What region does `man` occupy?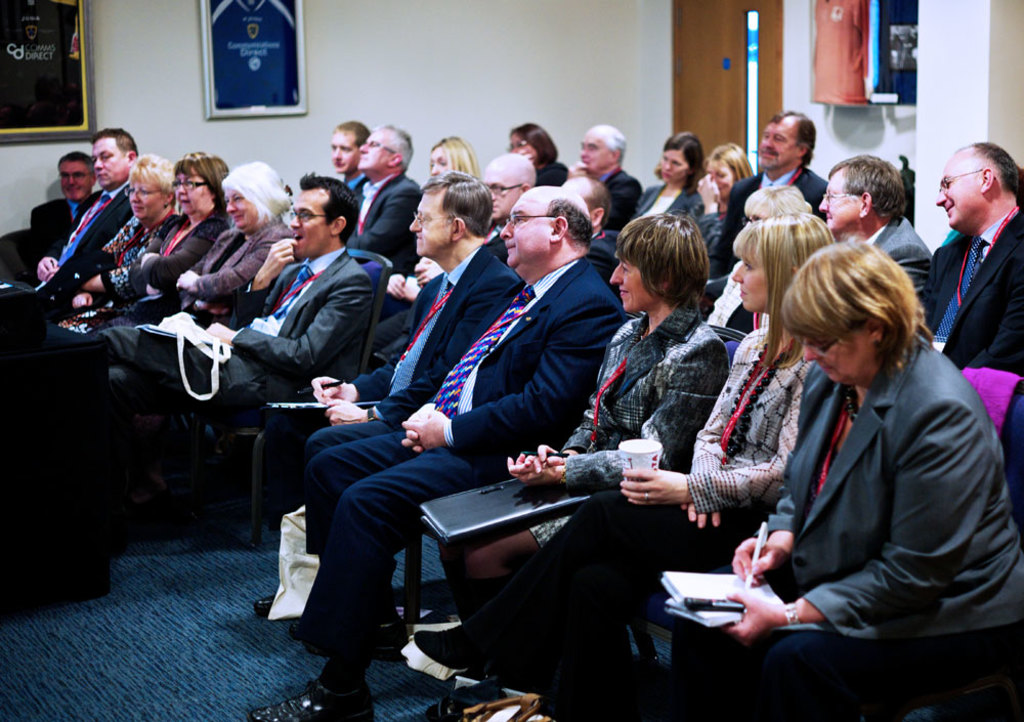
x1=251 y1=186 x2=630 y2=721.
